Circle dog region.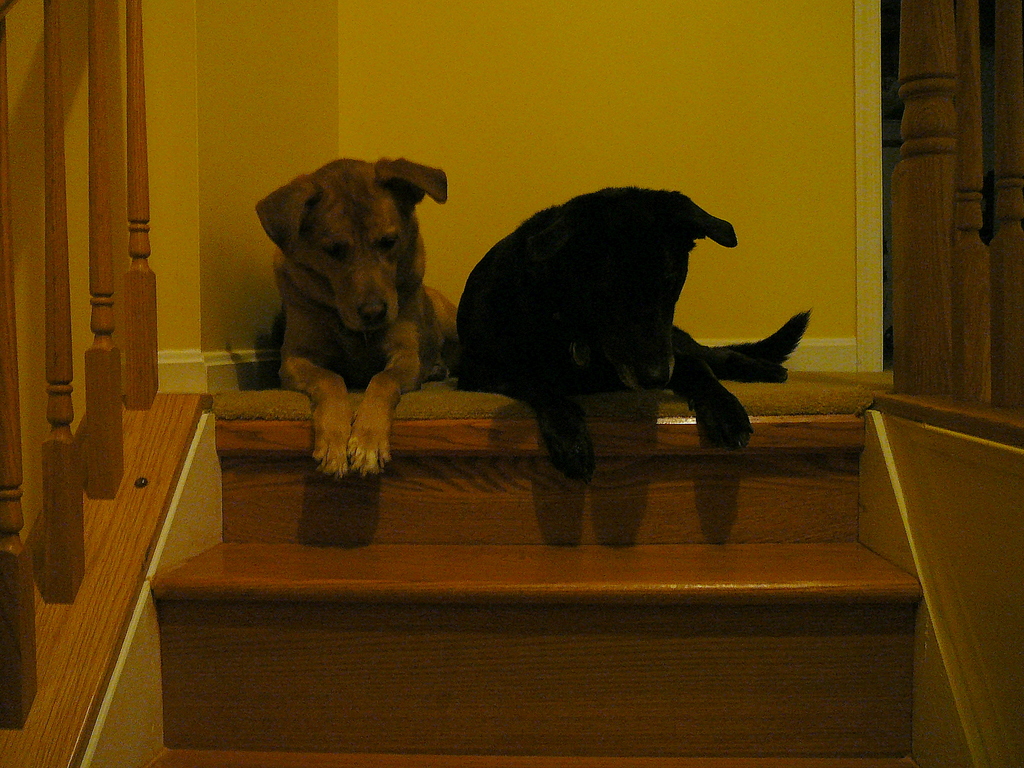
Region: BBox(256, 156, 456, 480).
